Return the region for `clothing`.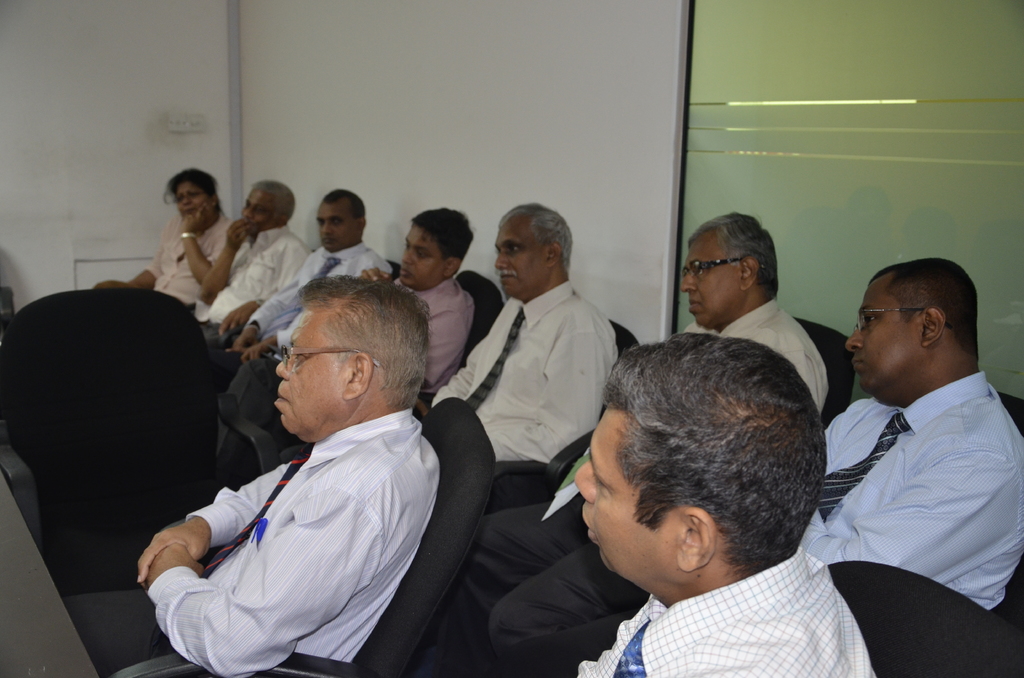
(left=139, top=206, right=236, bottom=302).
